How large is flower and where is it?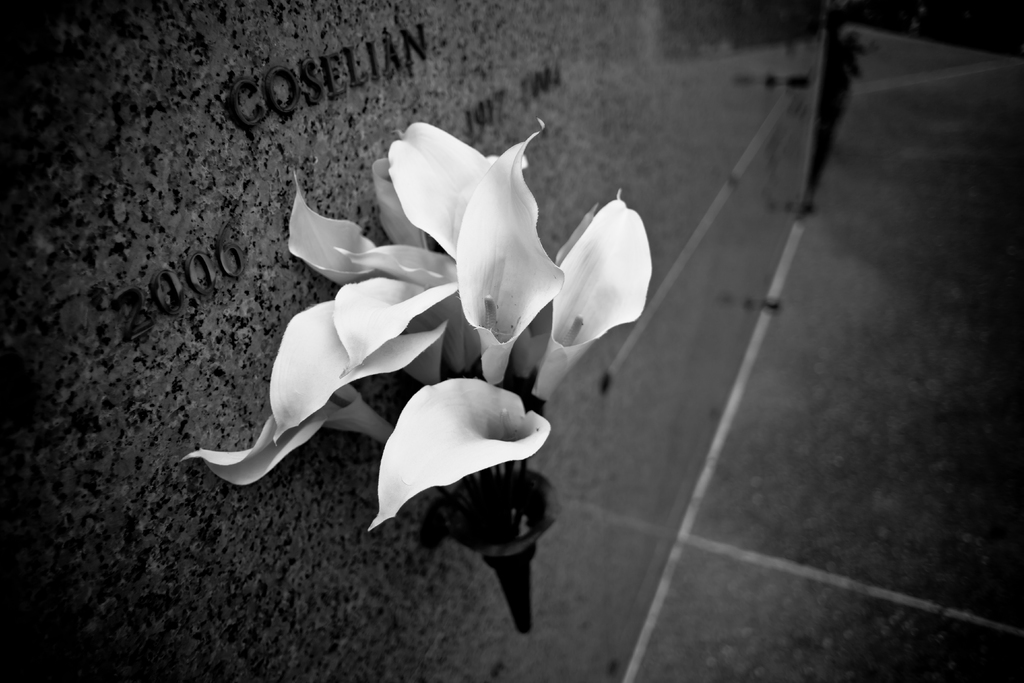
Bounding box: <box>365,378,550,534</box>.
